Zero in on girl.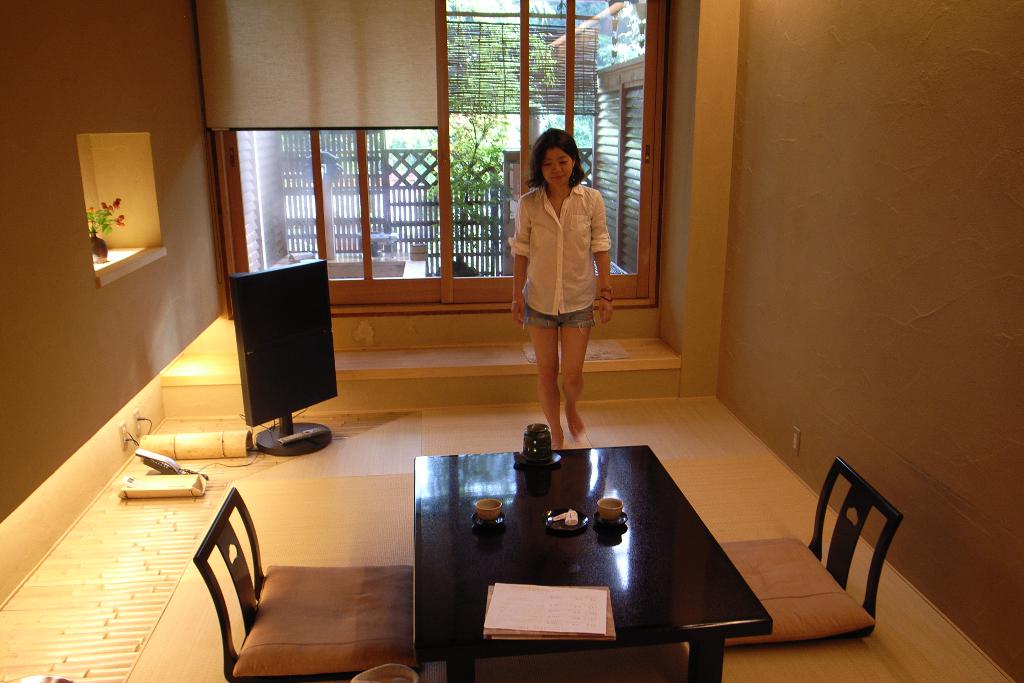
Zeroed in: select_region(512, 126, 614, 450).
